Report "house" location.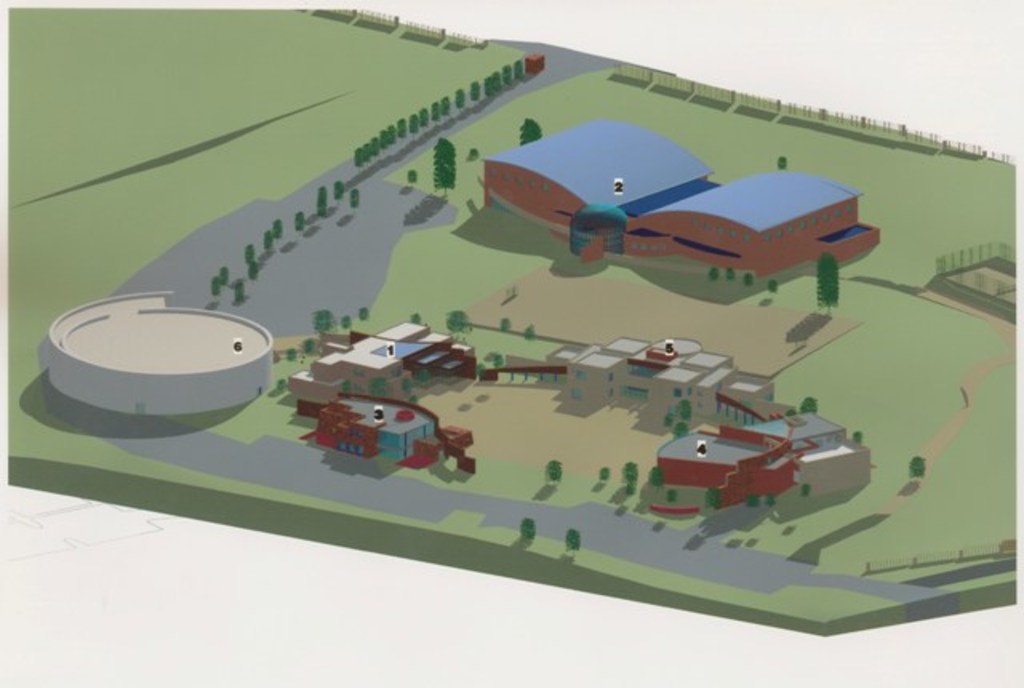
Report: bbox=(571, 155, 880, 280).
